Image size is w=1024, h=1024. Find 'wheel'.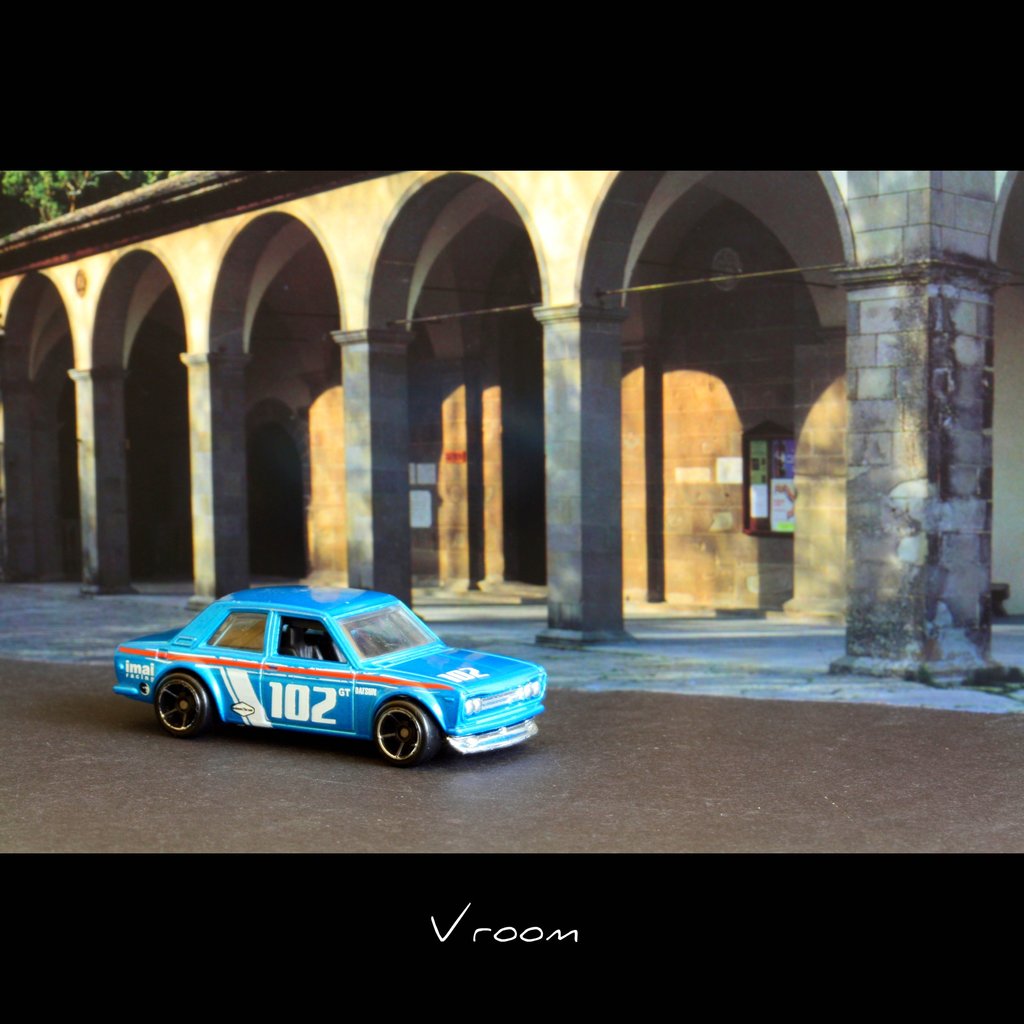
(left=374, top=697, right=437, bottom=767).
